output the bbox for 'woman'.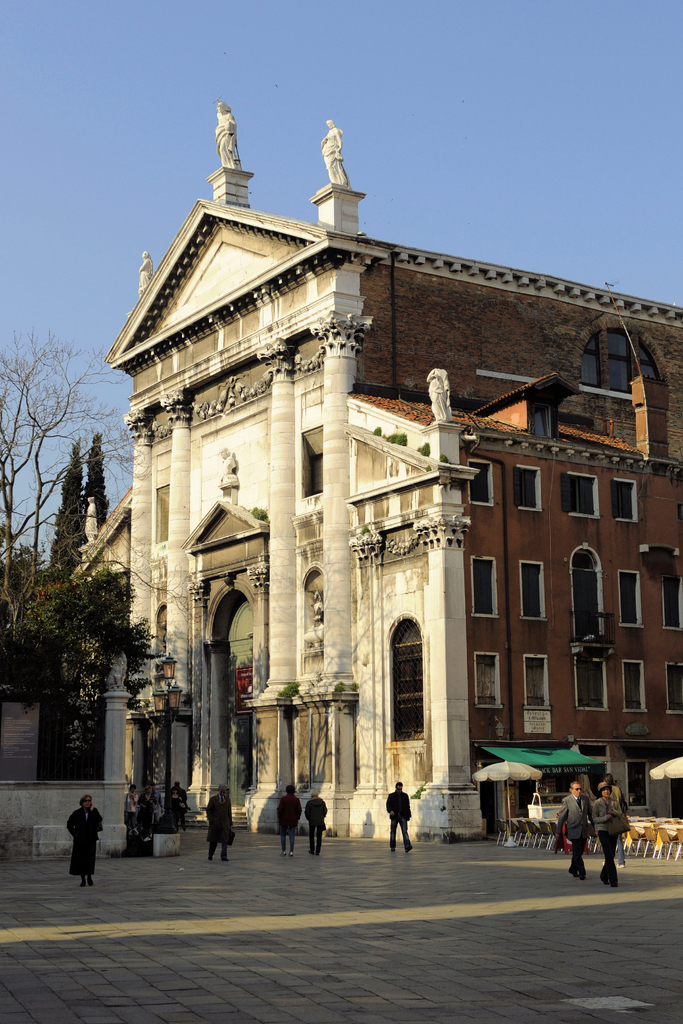
BBox(138, 786, 156, 833).
